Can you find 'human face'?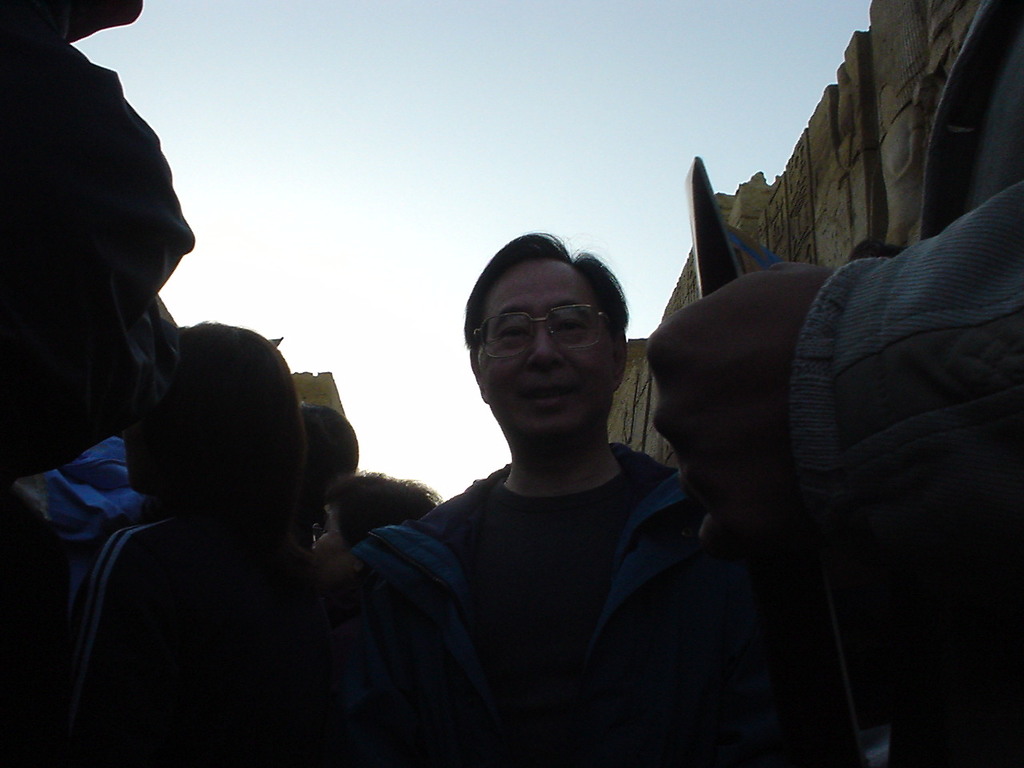
Yes, bounding box: region(474, 251, 611, 443).
